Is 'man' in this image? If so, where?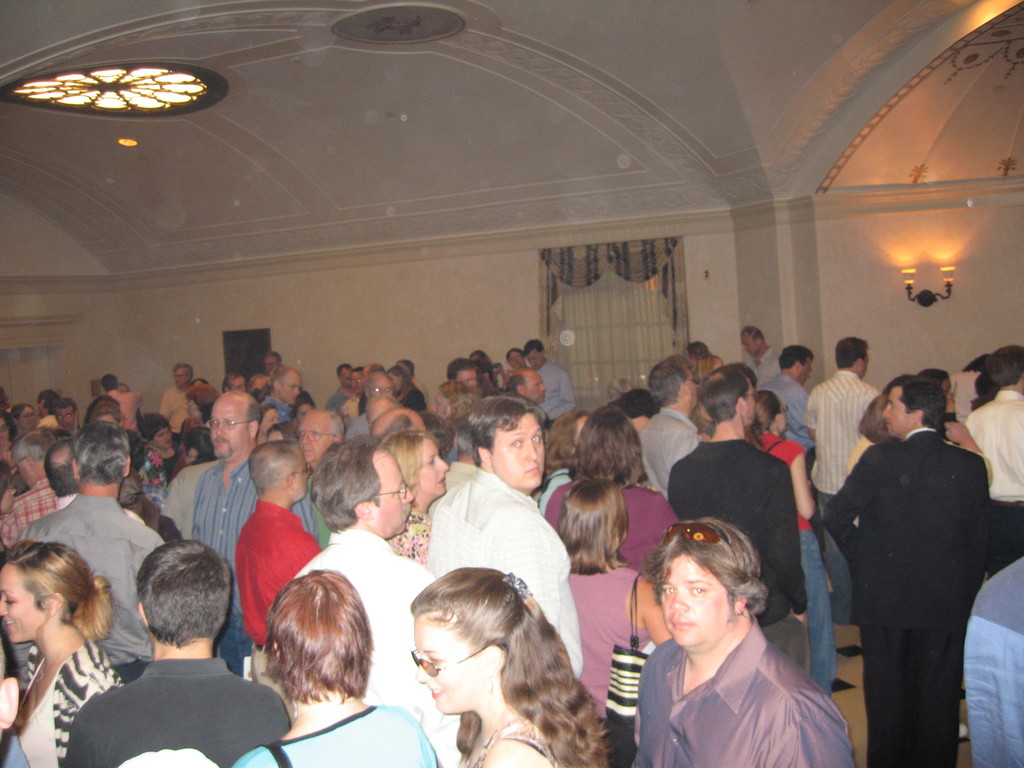
Yes, at <box>184,388,317,673</box>.
